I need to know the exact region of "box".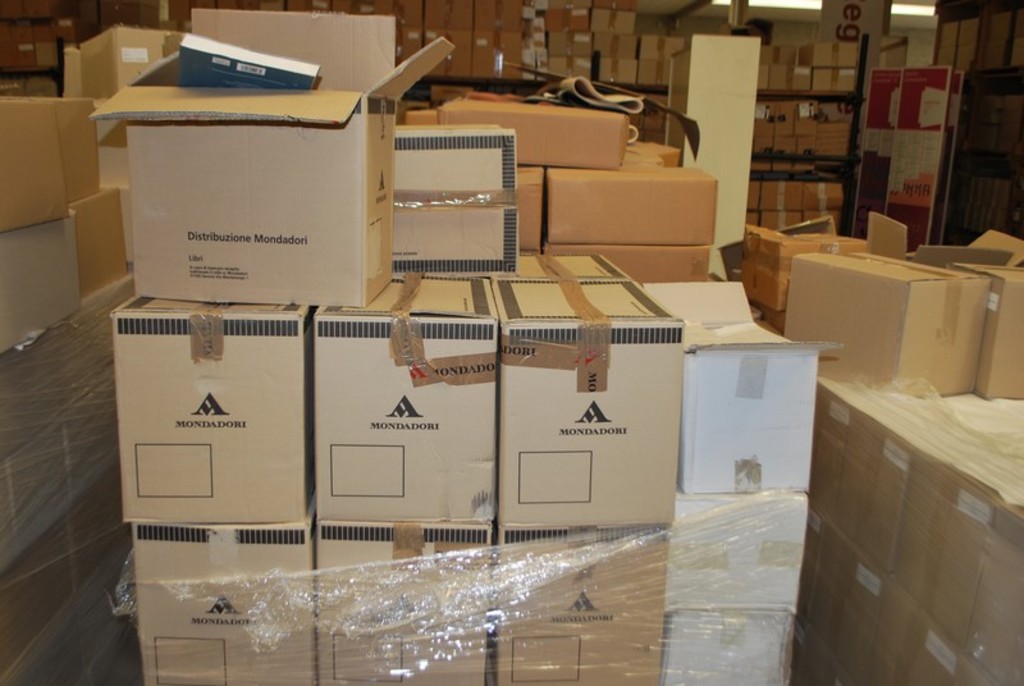
Region: {"left": 0, "top": 273, "right": 141, "bottom": 468}.
